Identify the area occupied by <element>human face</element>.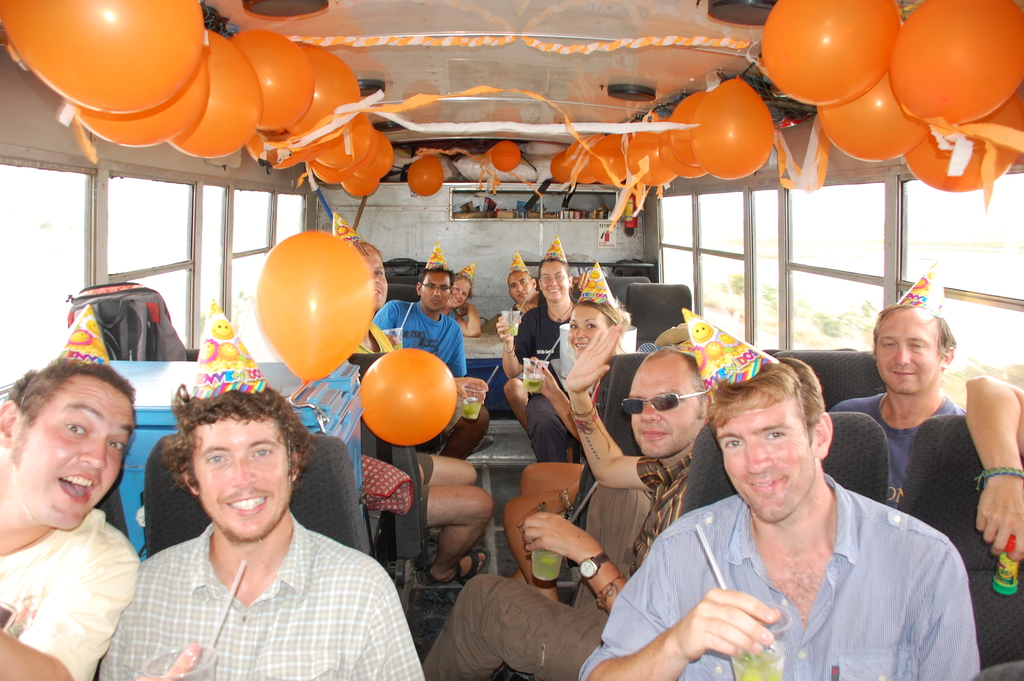
Area: BBox(563, 302, 602, 355).
